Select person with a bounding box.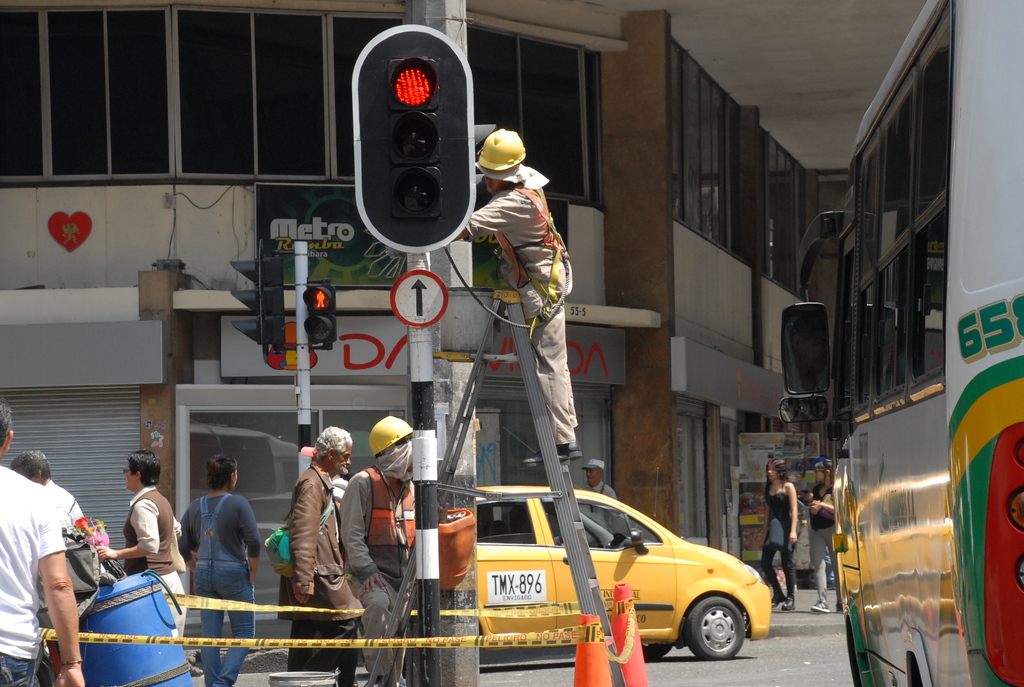
[left=14, top=446, right=94, bottom=541].
